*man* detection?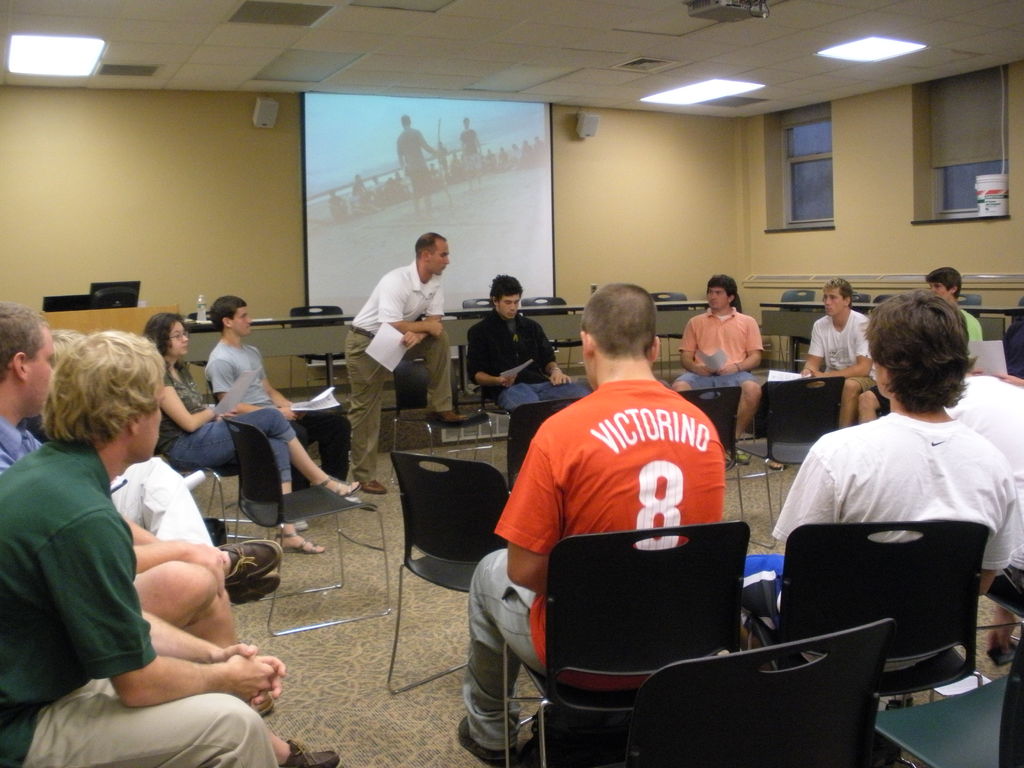
925,269,982,343
